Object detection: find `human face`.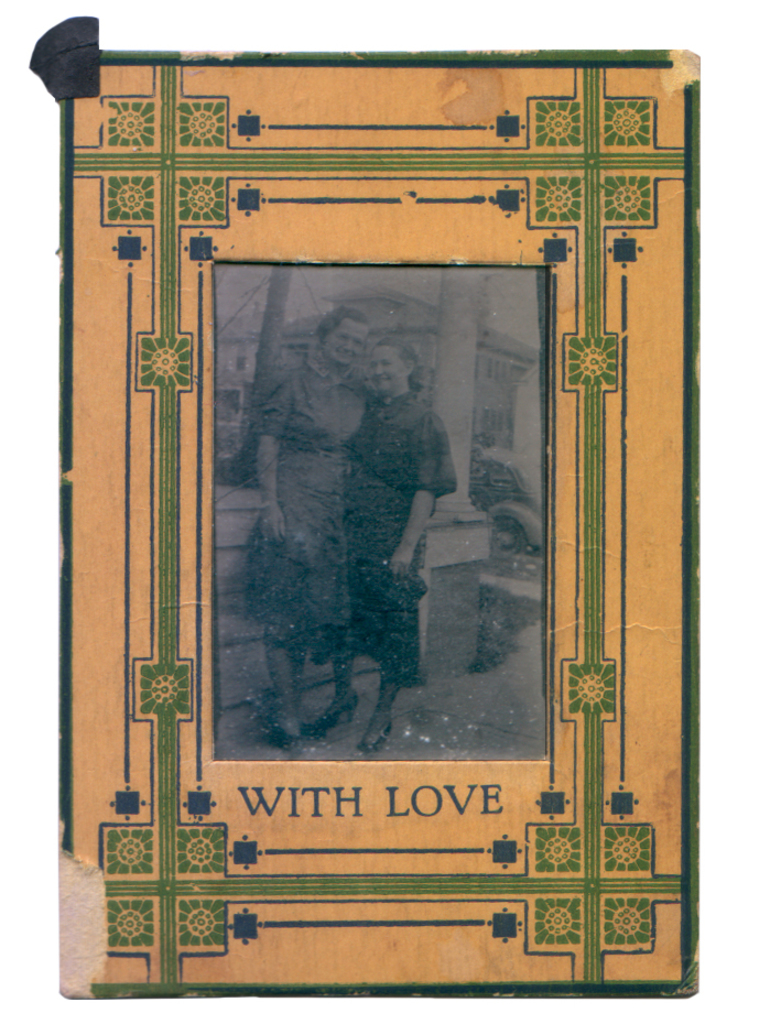
bbox=(325, 316, 358, 362).
